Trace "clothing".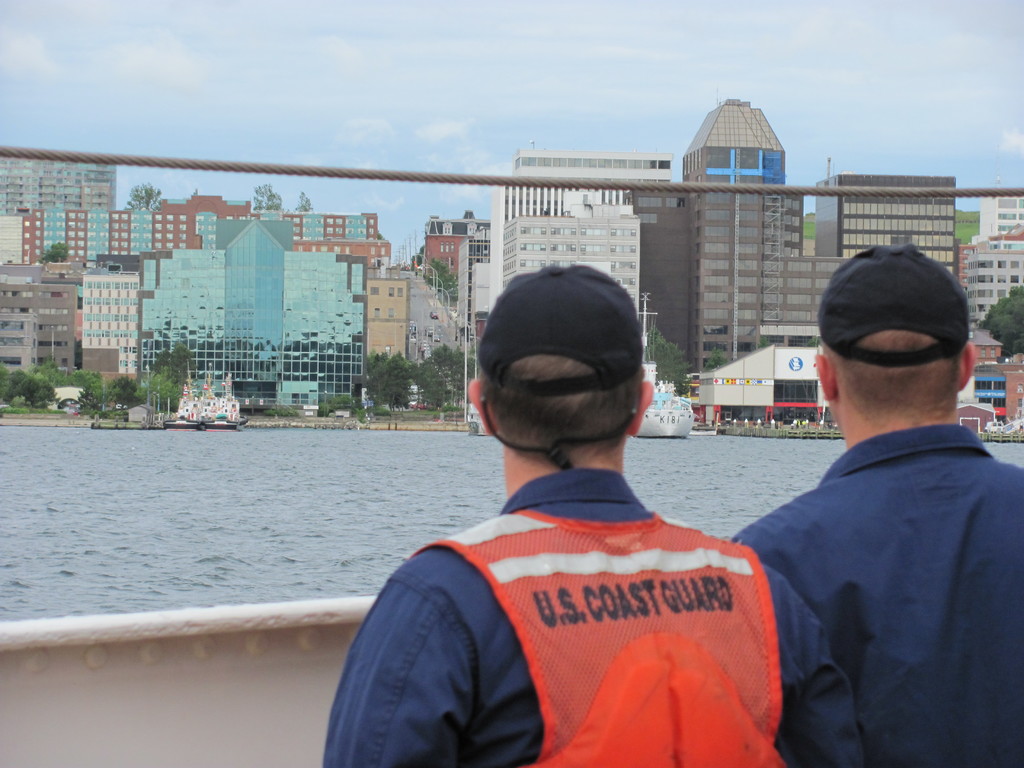
Traced to BBox(390, 448, 812, 758).
